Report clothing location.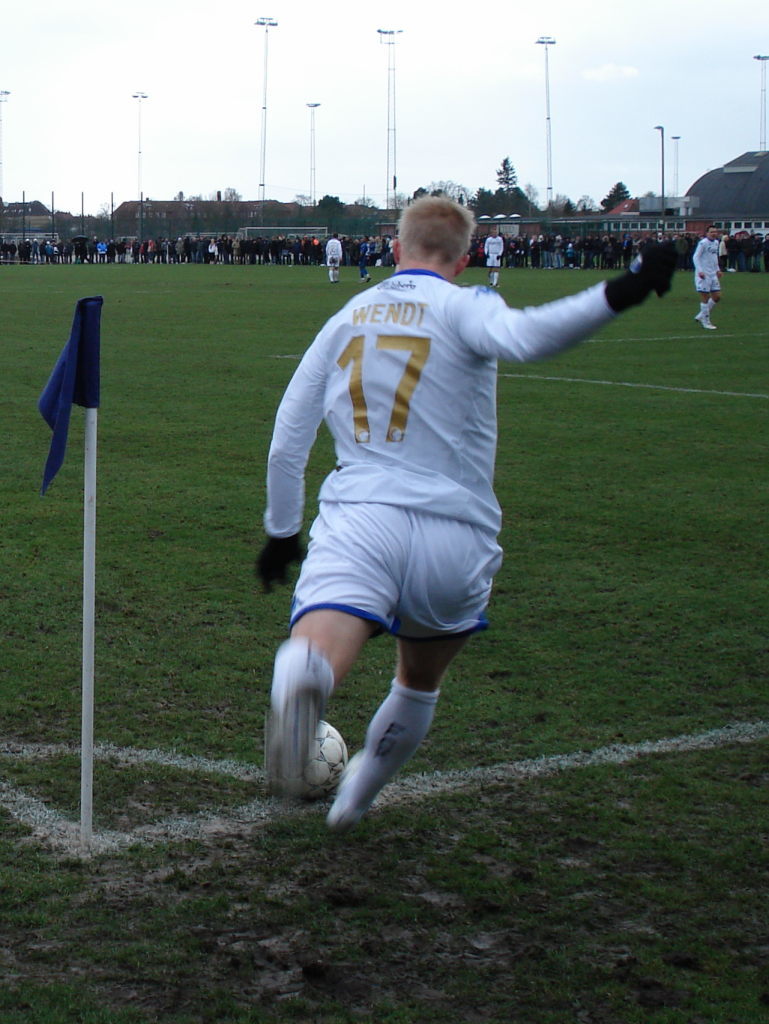
Report: box(694, 235, 722, 291).
